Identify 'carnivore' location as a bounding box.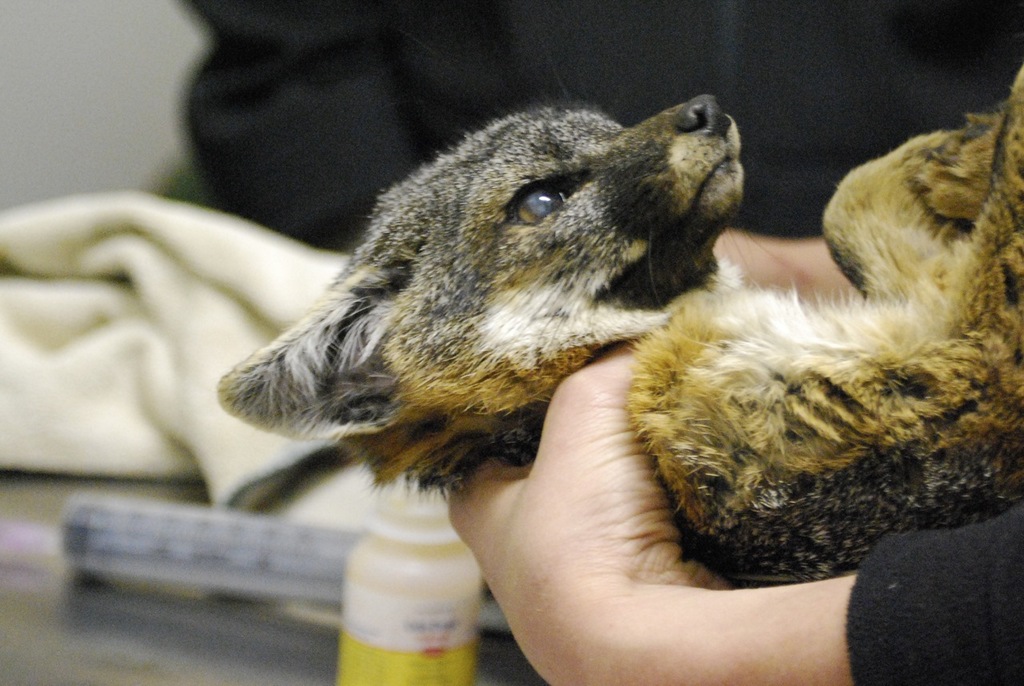
(210, 5, 1023, 621).
